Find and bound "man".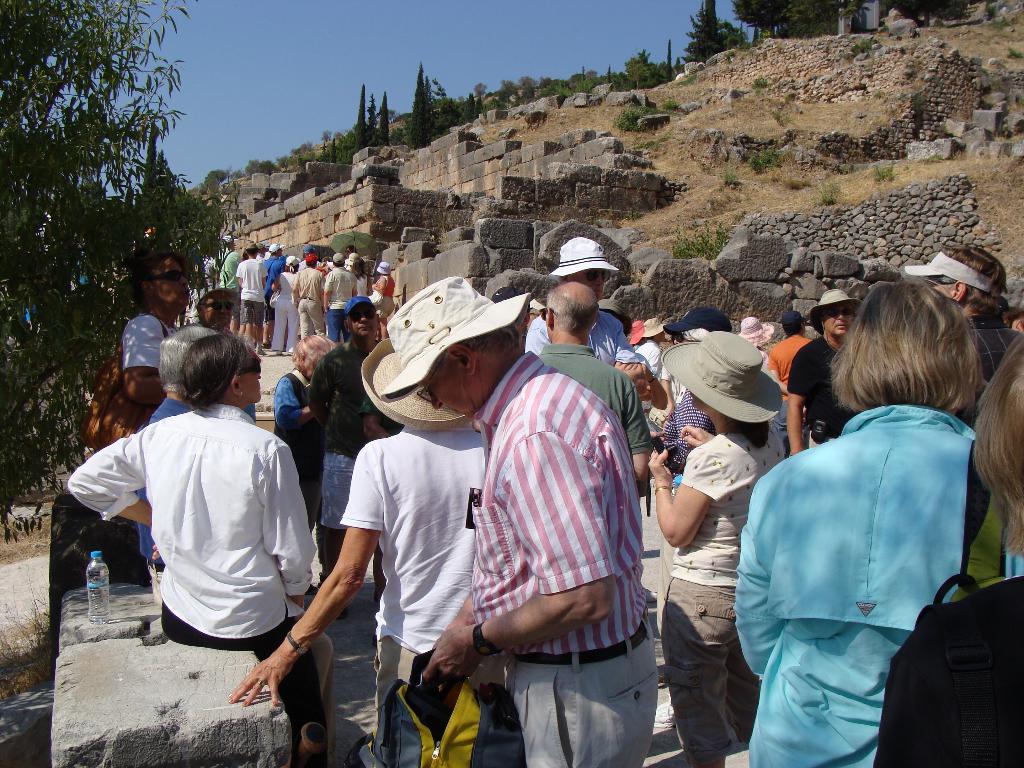
Bound: x1=903, y1=246, x2=1022, y2=378.
